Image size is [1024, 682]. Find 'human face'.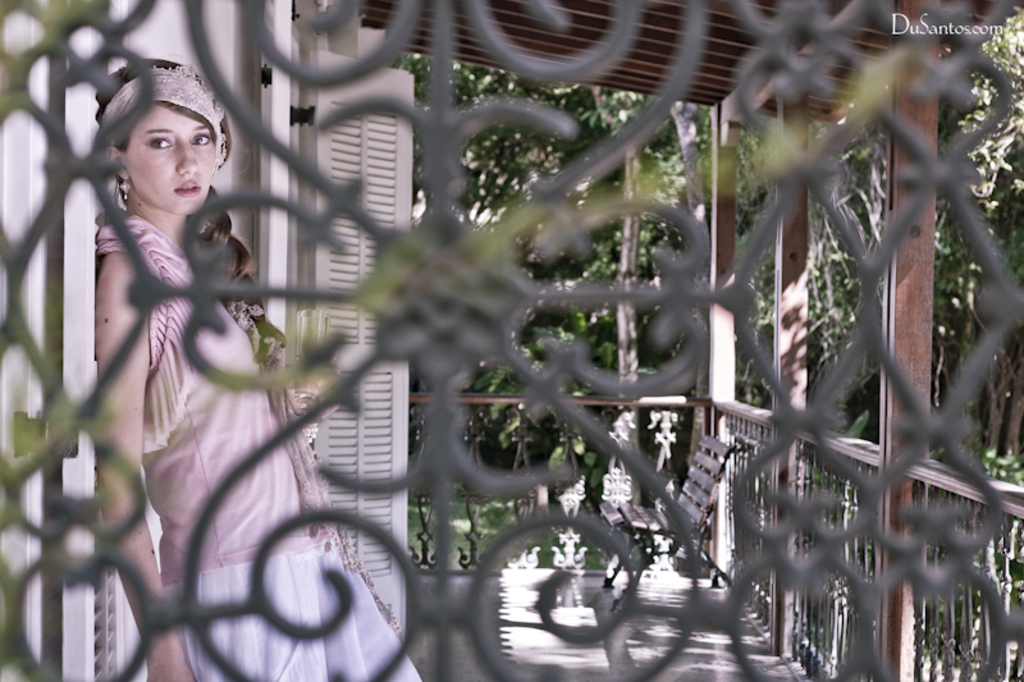
{"left": 128, "top": 107, "right": 216, "bottom": 216}.
